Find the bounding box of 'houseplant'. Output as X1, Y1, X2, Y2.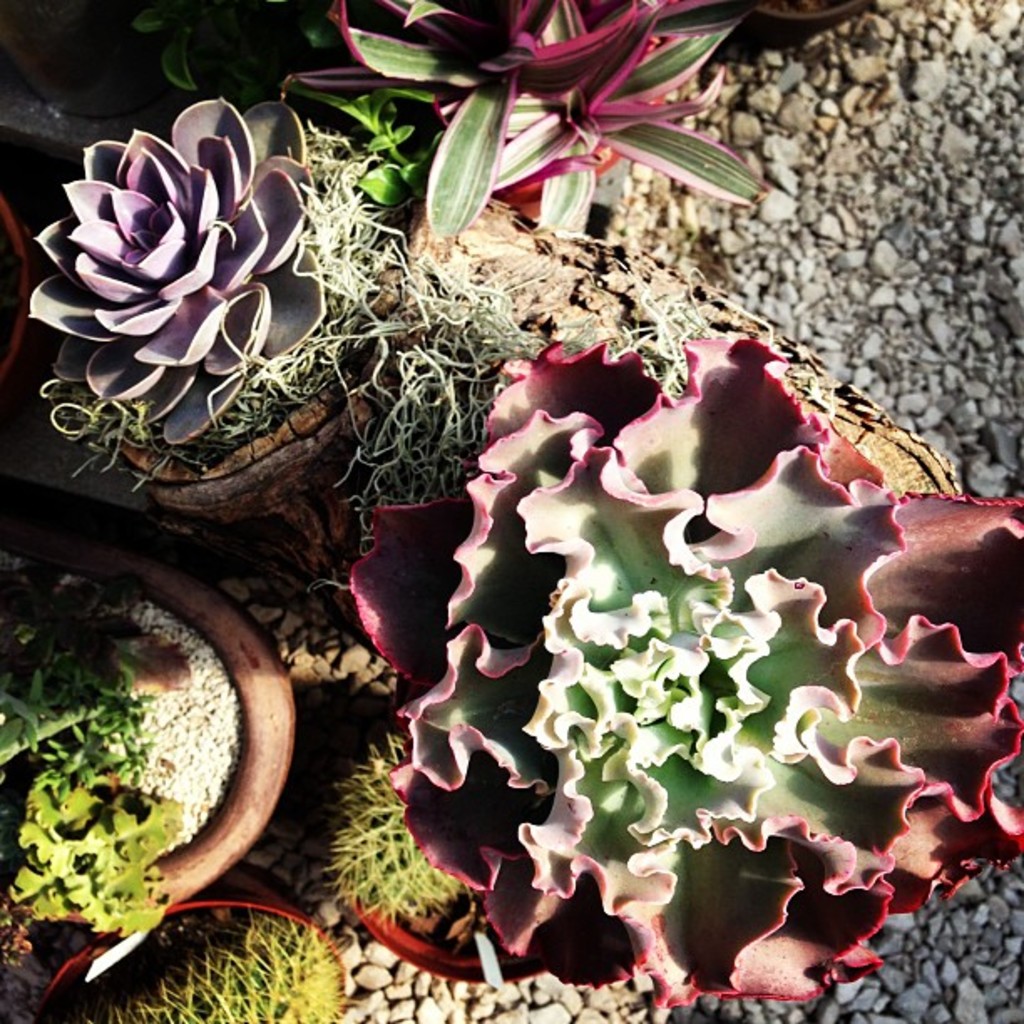
315, 793, 534, 991.
